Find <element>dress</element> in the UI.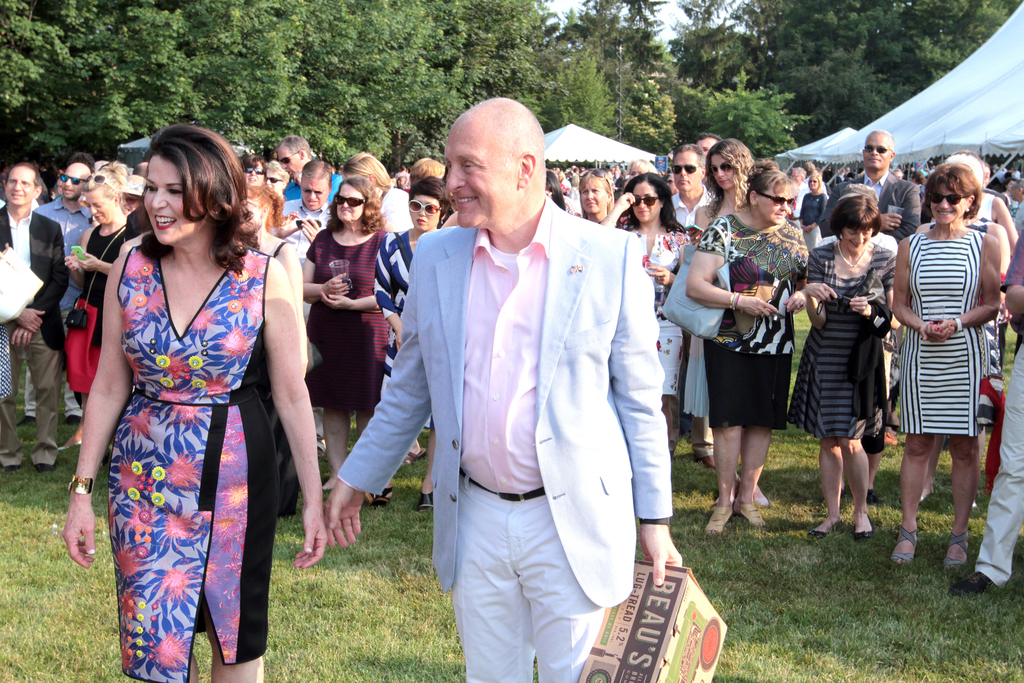
UI element at crop(106, 243, 271, 682).
